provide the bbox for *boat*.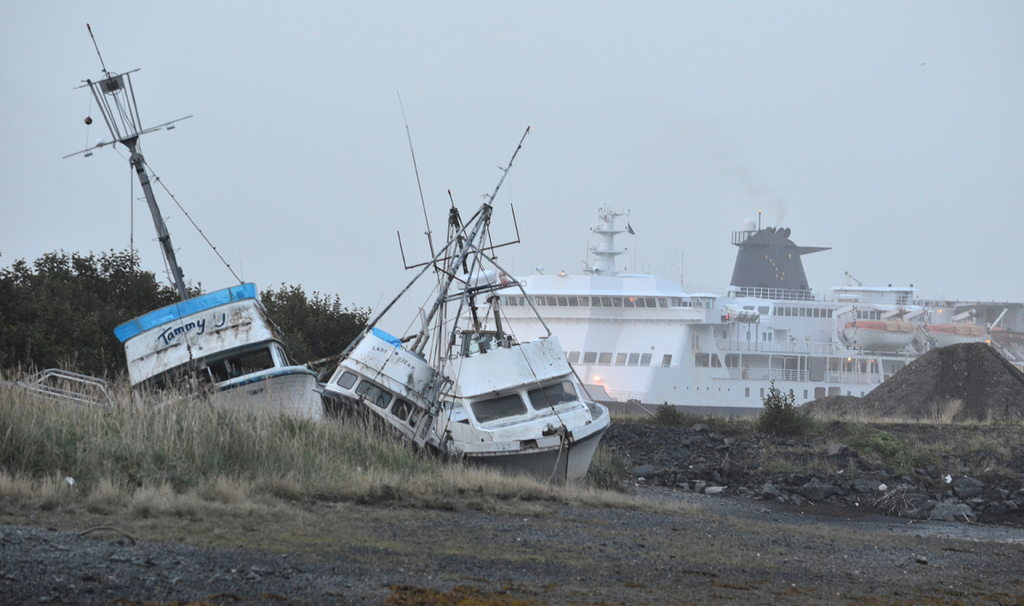
<bbox>61, 26, 323, 434</bbox>.
